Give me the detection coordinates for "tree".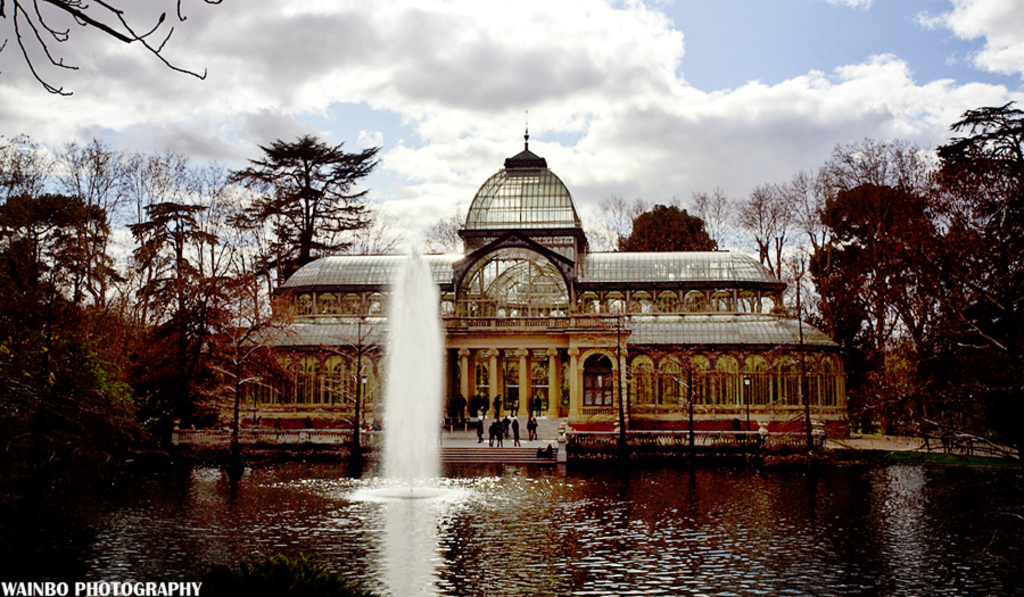
select_region(419, 209, 468, 254).
